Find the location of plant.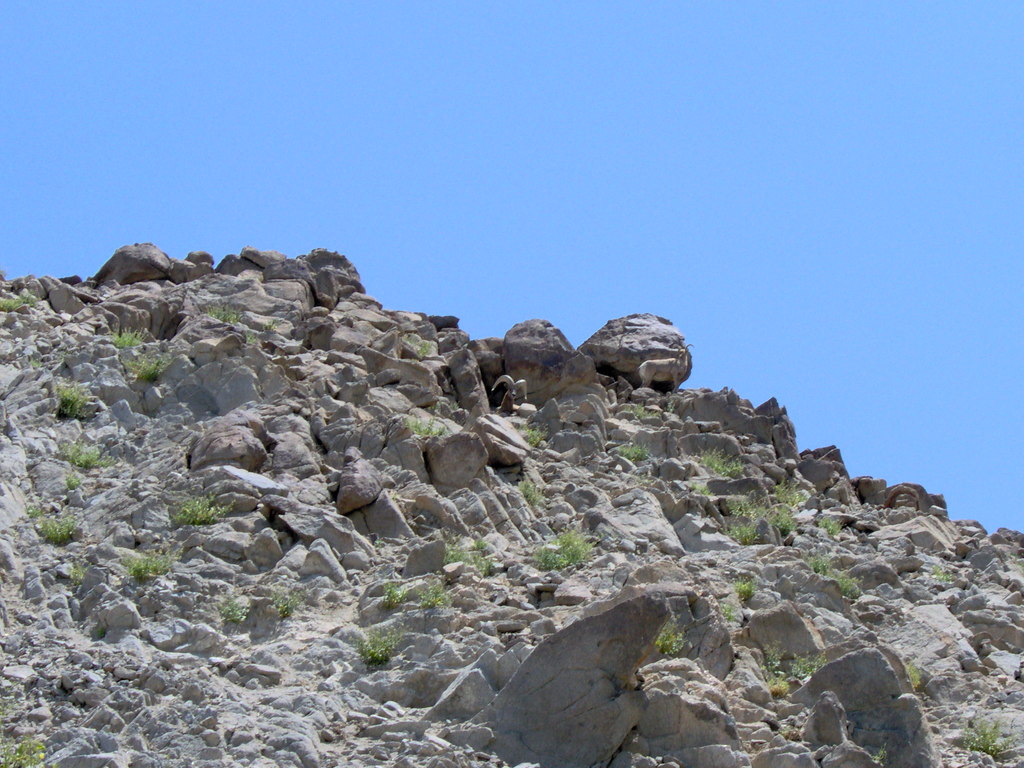
Location: bbox=(698, 485, 710, 500).
